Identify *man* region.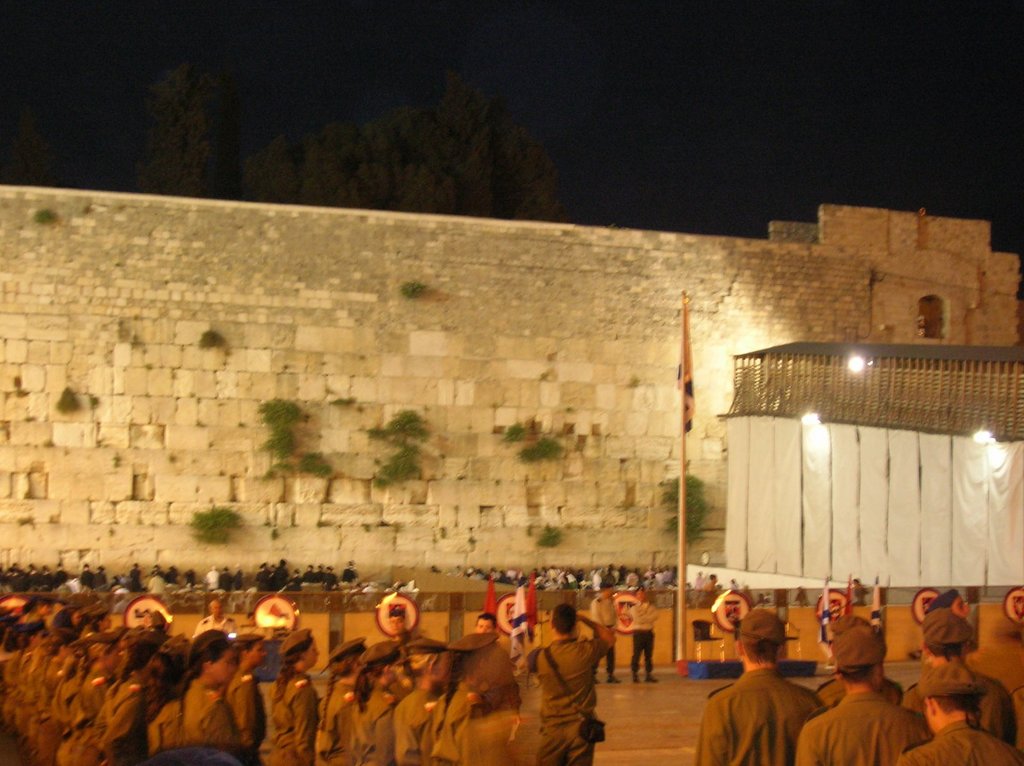
Region: bbox(79, 564, 97, 584).
